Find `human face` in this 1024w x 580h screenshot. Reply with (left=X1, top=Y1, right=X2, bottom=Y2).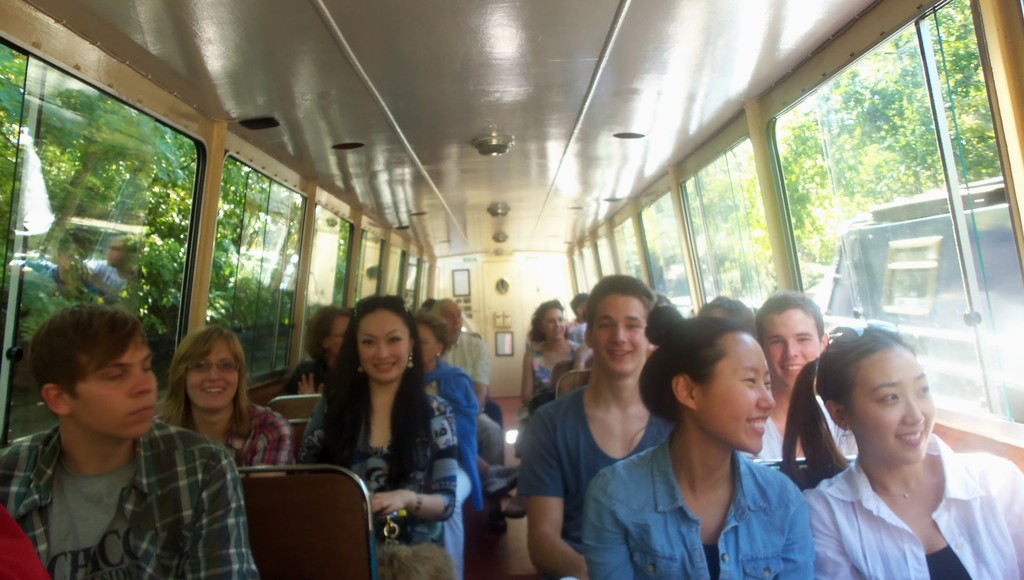
(left=358, top=310, right=410, bottom=385).
